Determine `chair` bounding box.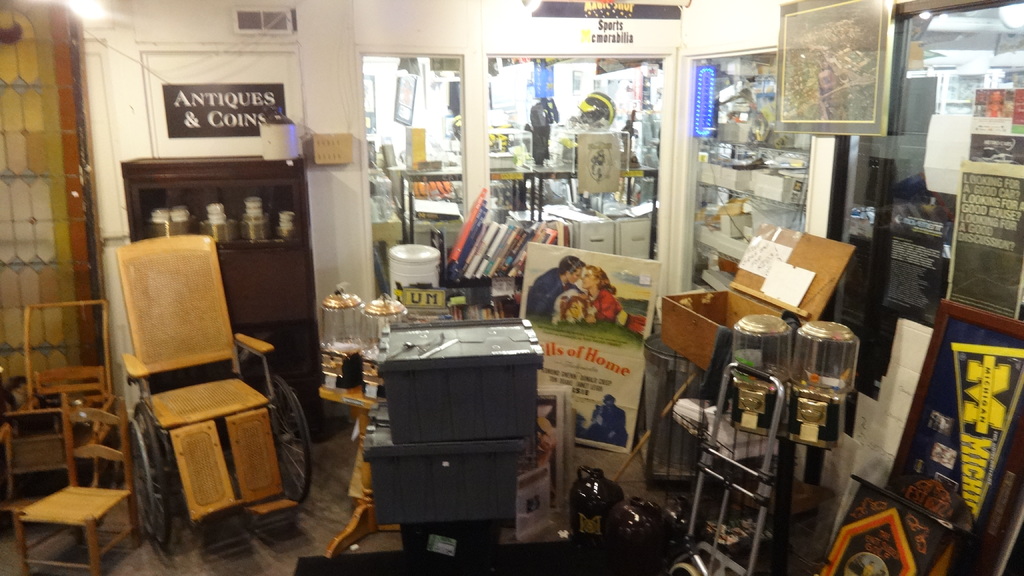
Determined: [5, 392, 141, 575].
